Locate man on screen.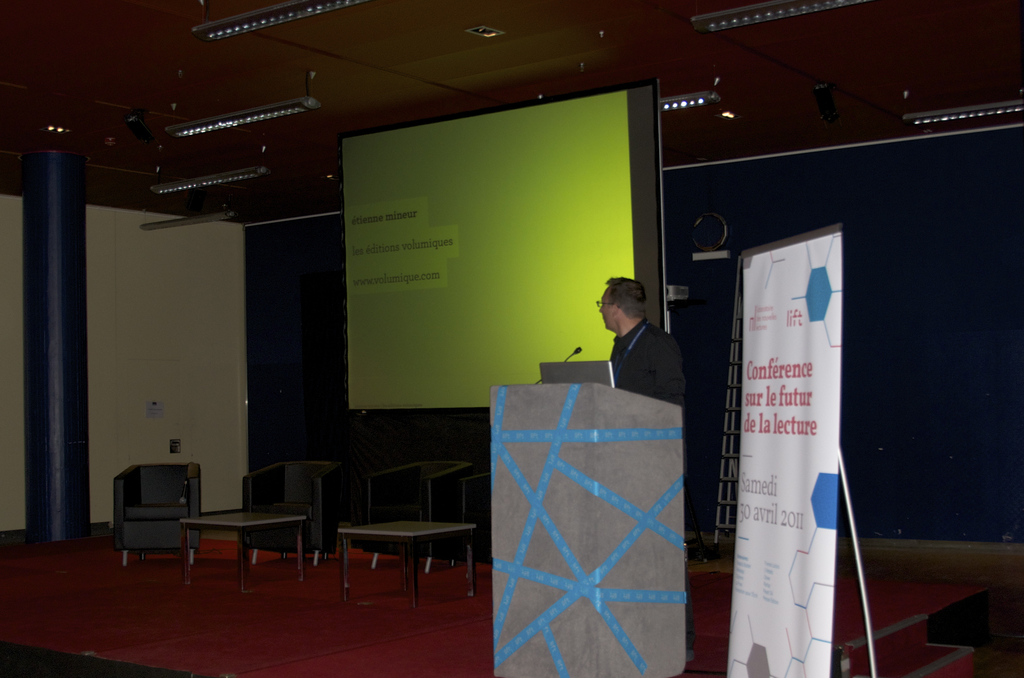
On screen at x1=595 y1=276 x2=683 y2=406.
